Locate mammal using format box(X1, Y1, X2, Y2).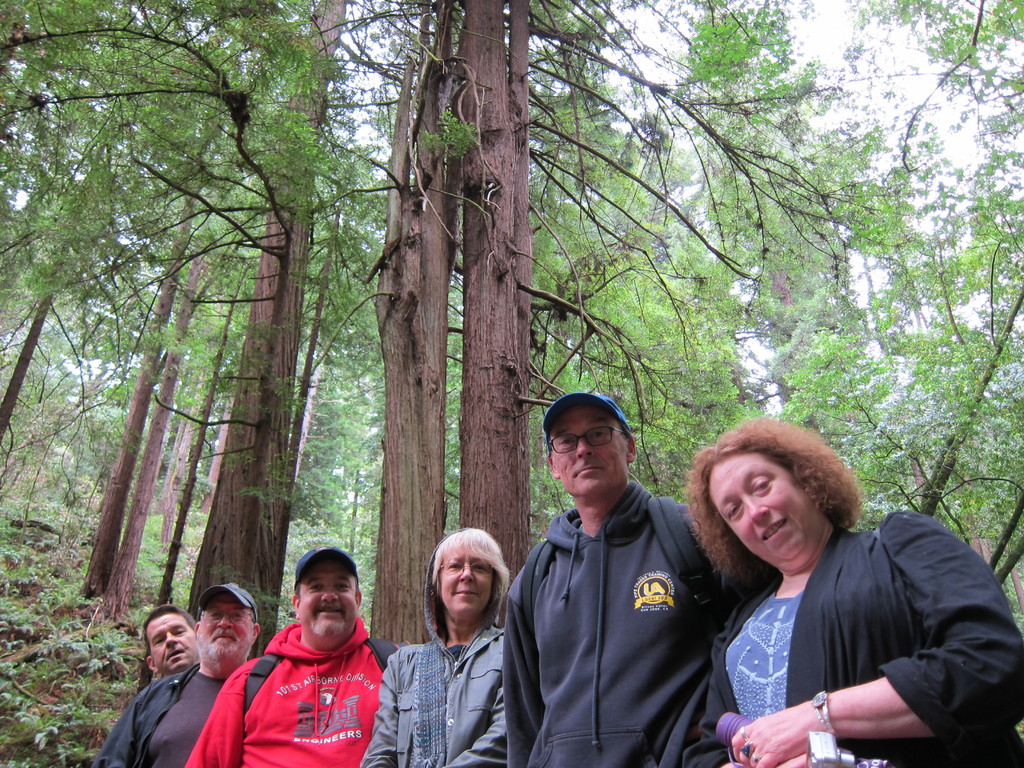
box(186, 546, 413, 767).
